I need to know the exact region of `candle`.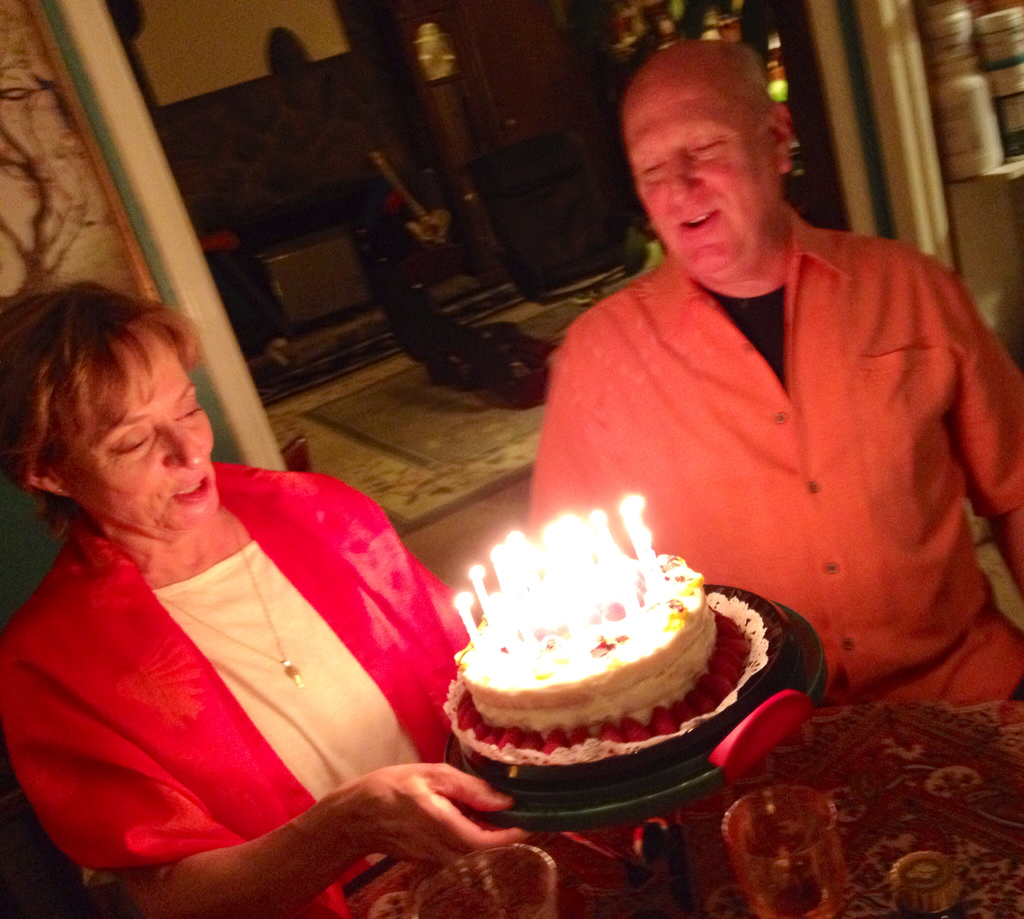
Region: box=[454, 595, 472, 641].
